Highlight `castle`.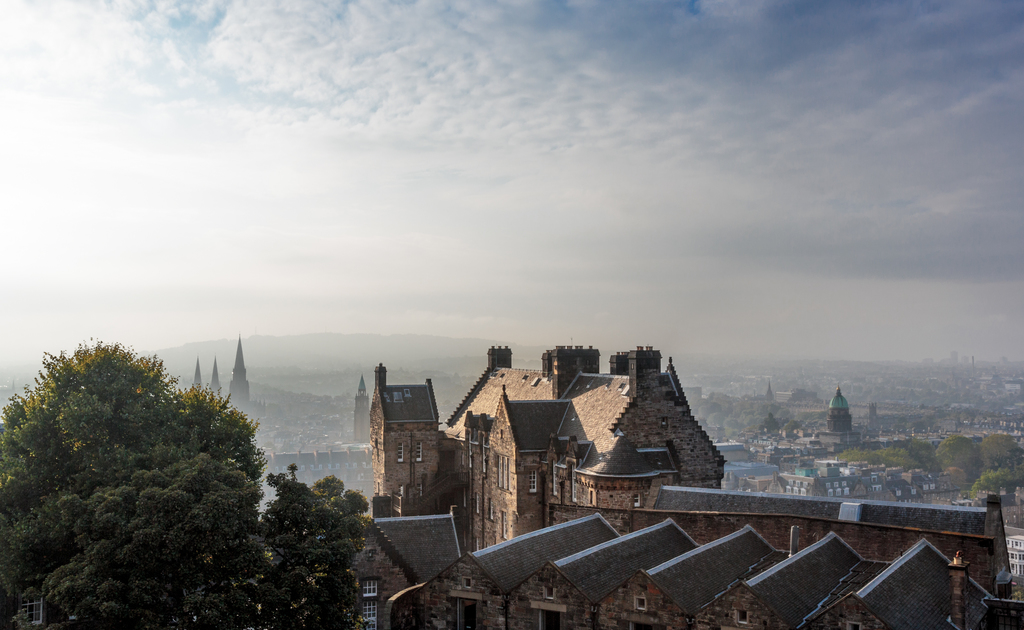
Highlighted region: [182,328,269,429].
